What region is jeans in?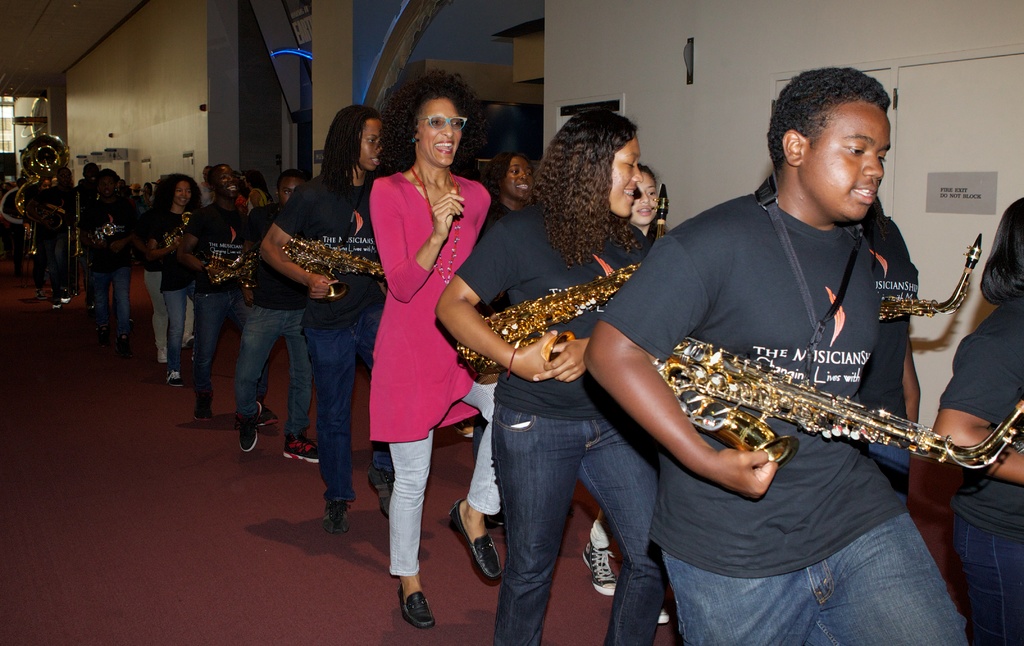
<region>488, 403, 670, 645</region>.
